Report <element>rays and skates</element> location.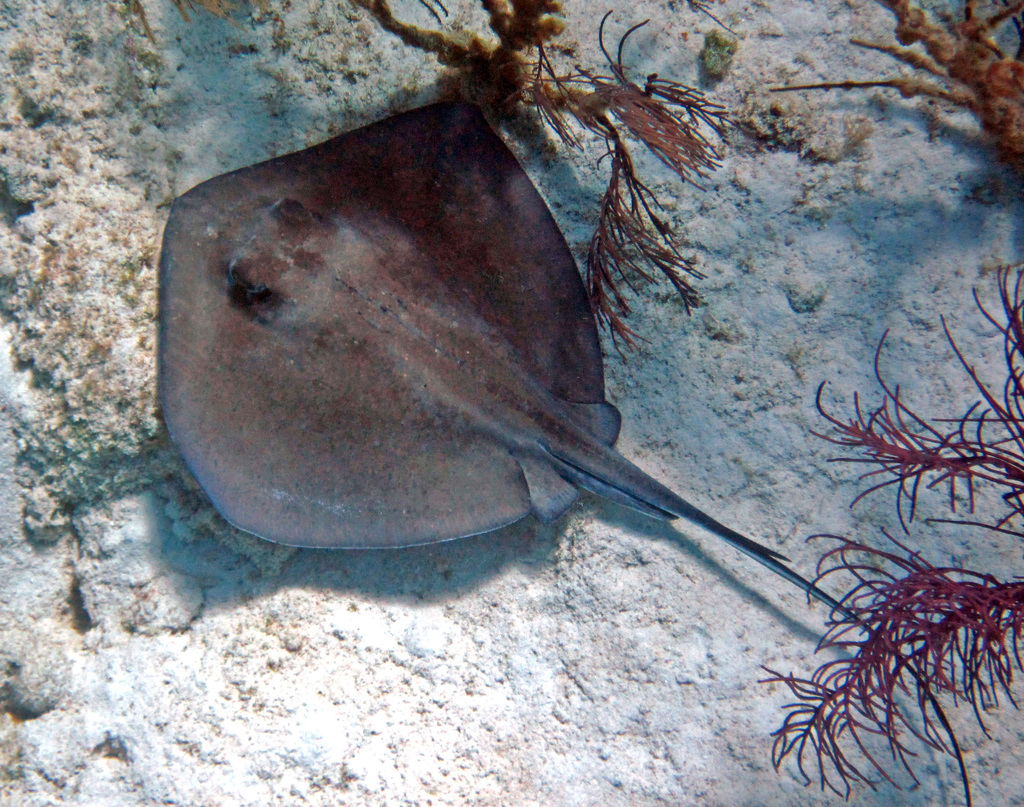
Report: select_region(156, 99, 973, 806).
